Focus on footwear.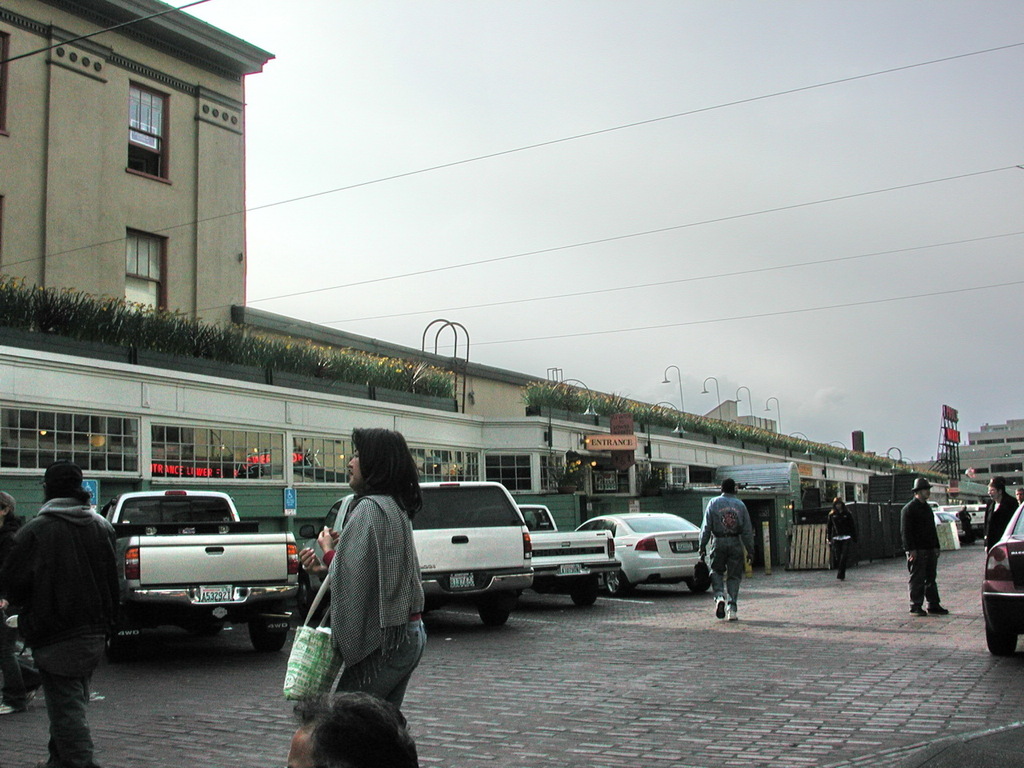
Focused at box(0, 700, 22, 718).
